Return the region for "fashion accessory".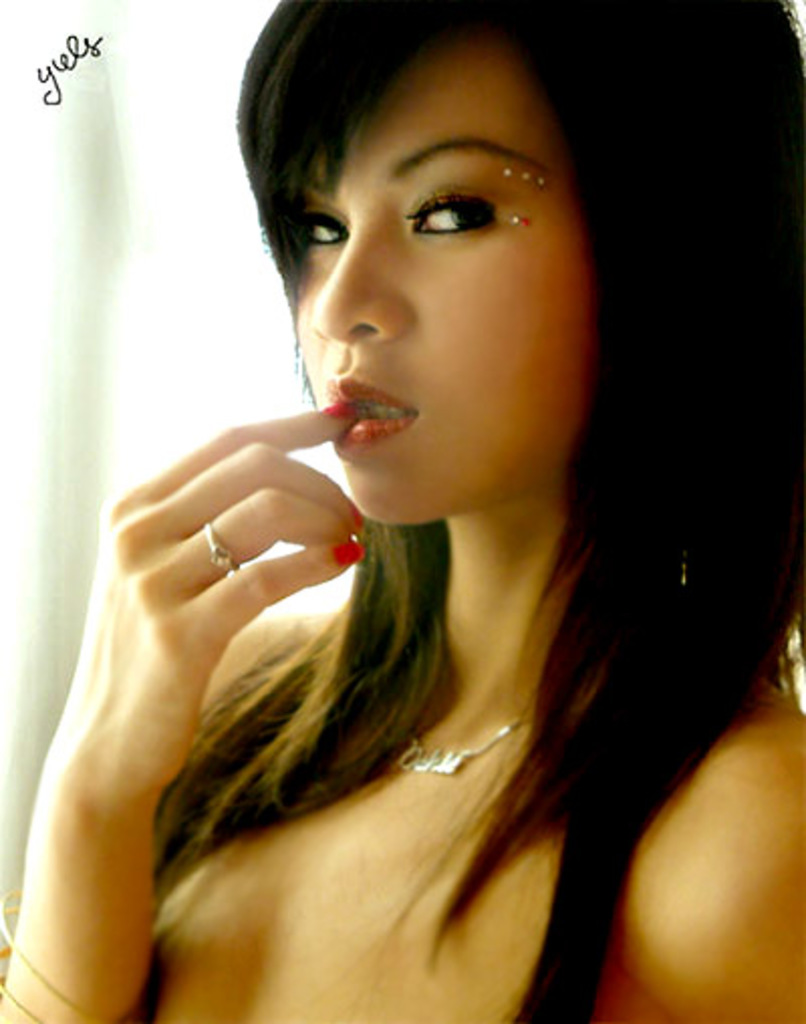
pyautogui.locateOnScreen(0, 978, 38, 1018).
